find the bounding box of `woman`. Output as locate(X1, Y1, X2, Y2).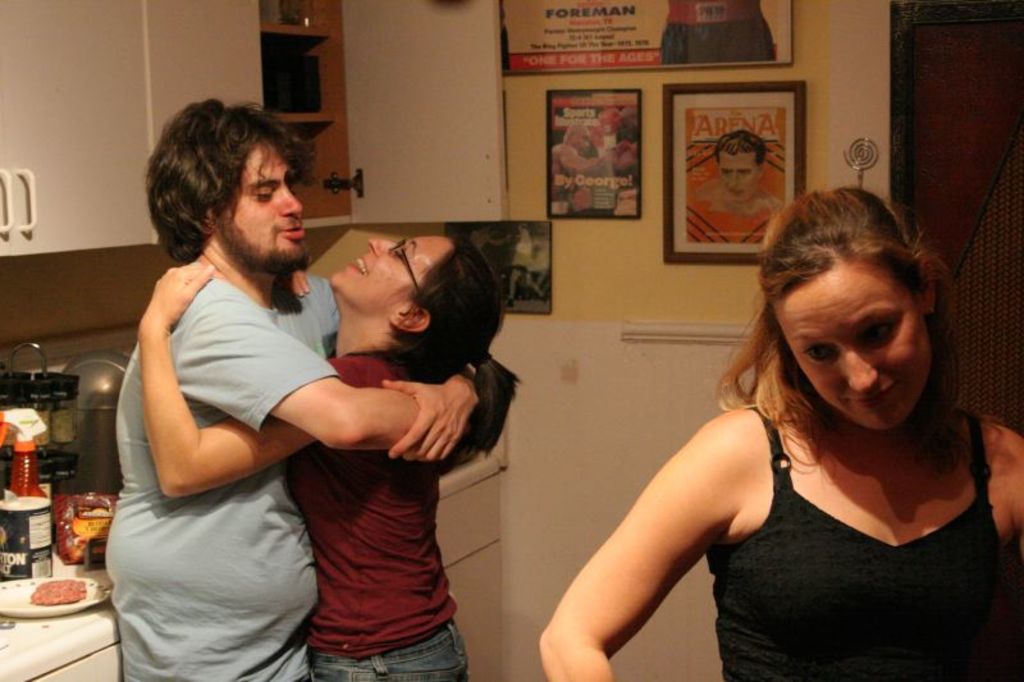
locate(134, 237, 527, 681).
